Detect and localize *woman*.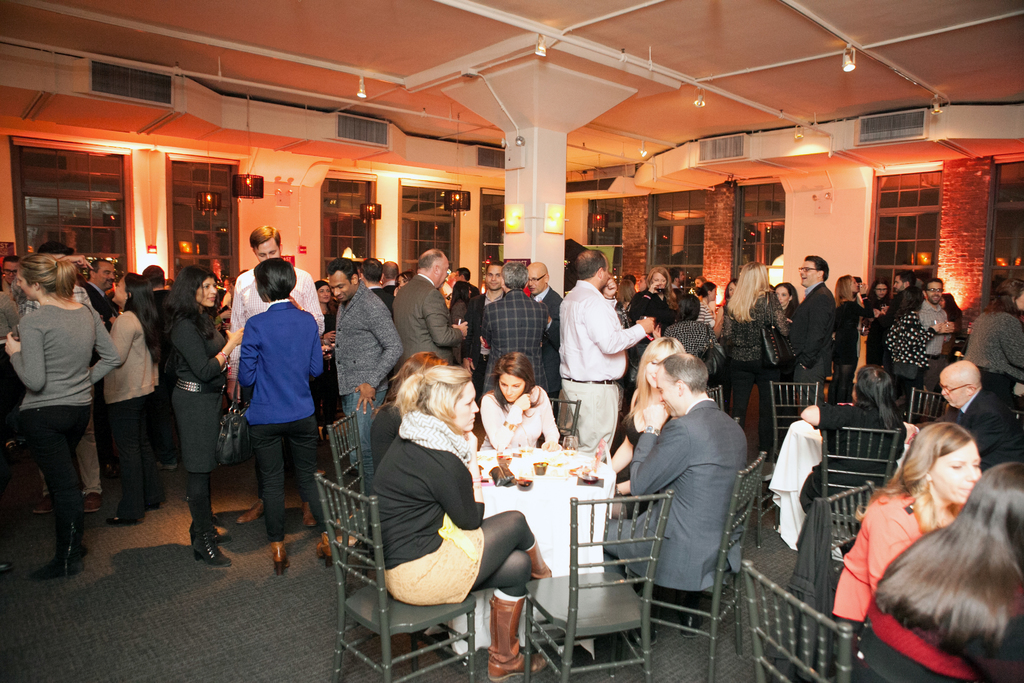
Localized at x1=694 y1=278 x2=723 y2=327.
